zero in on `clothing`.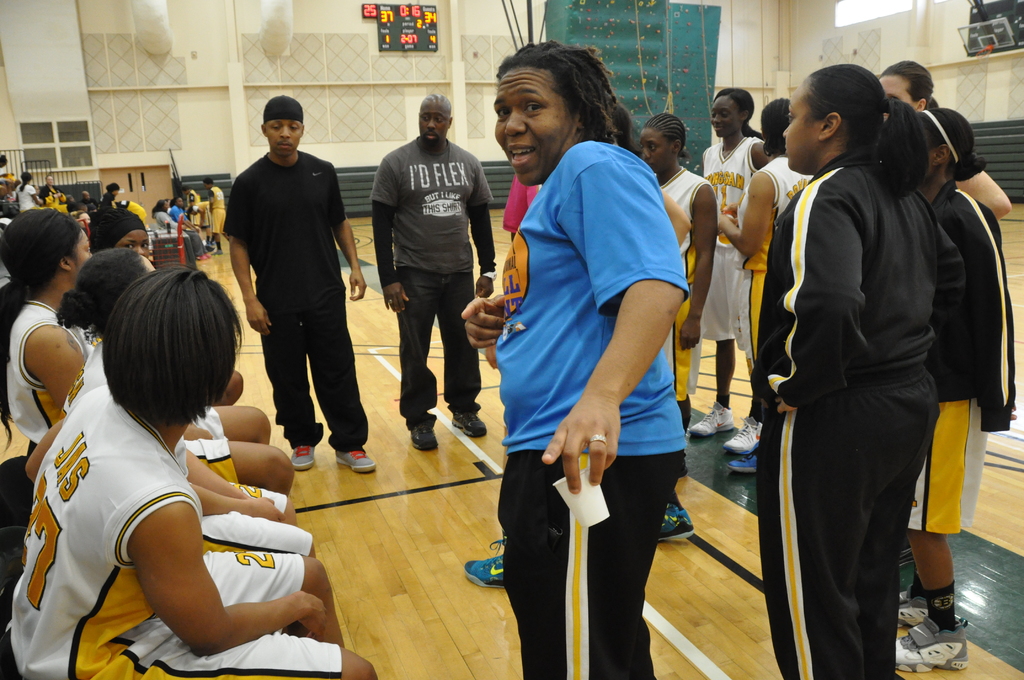
Zeroed in: l=656, t=165, r=711, b=512.
